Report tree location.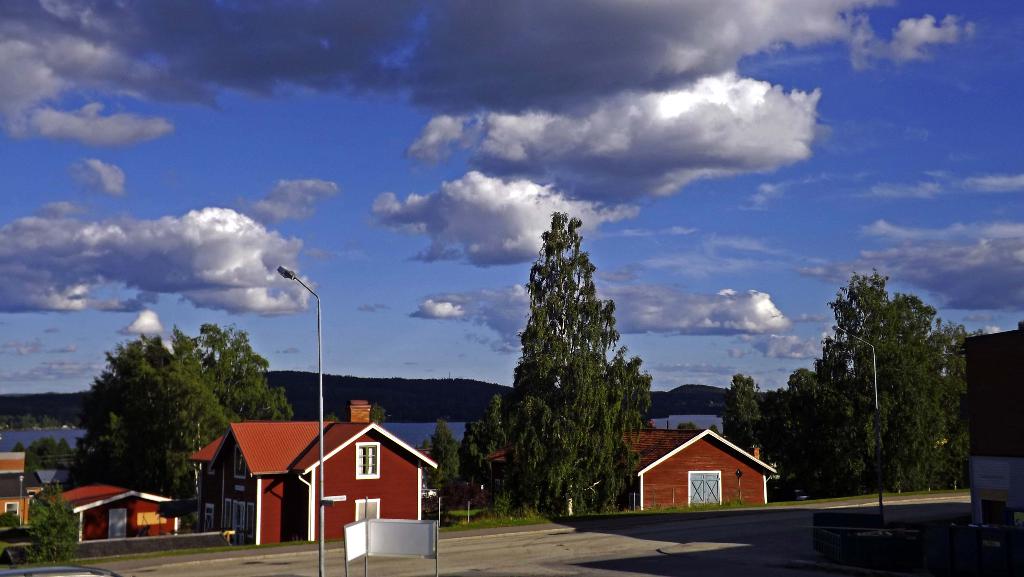
Report: detection(20, 314, 296, 522).
